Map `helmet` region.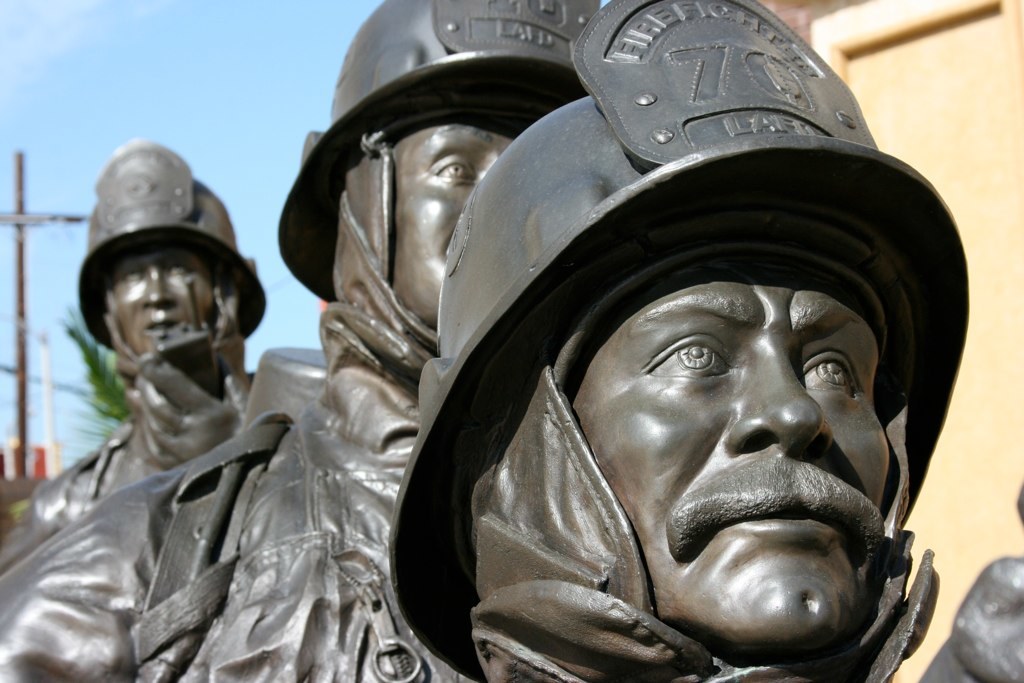
Mapped to 72/138/269/377.
